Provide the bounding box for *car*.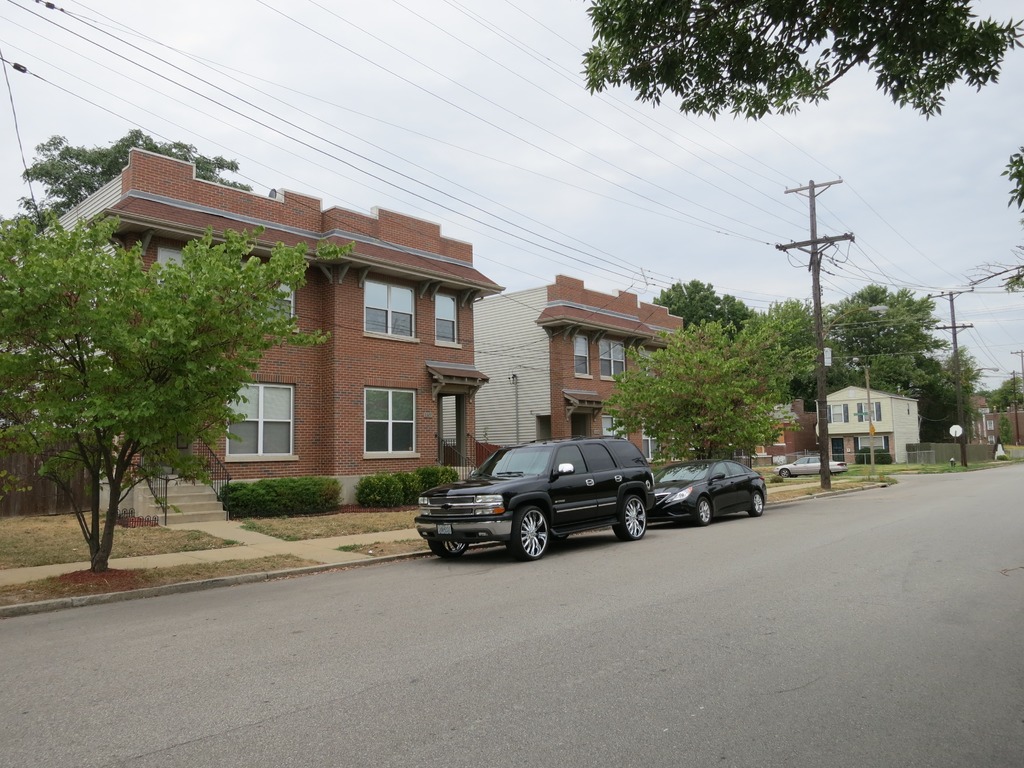
bbox=(646, 461, 772, 527).
